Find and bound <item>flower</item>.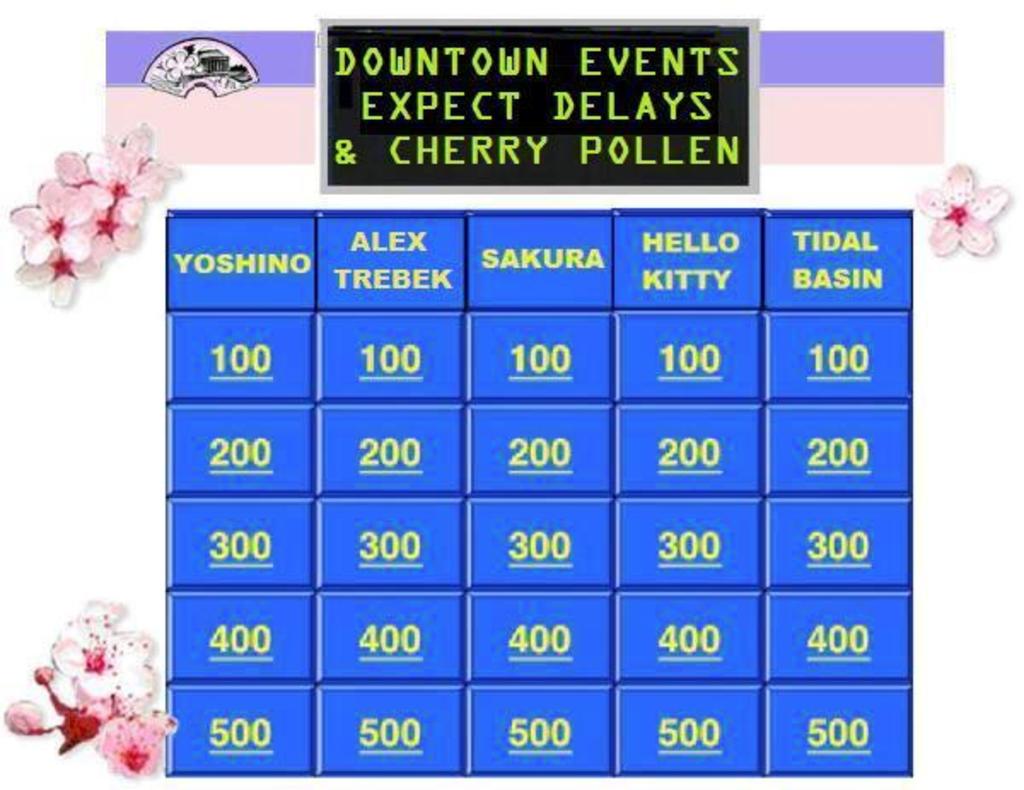
Bound: Rect(49, 599, 164, 689).
